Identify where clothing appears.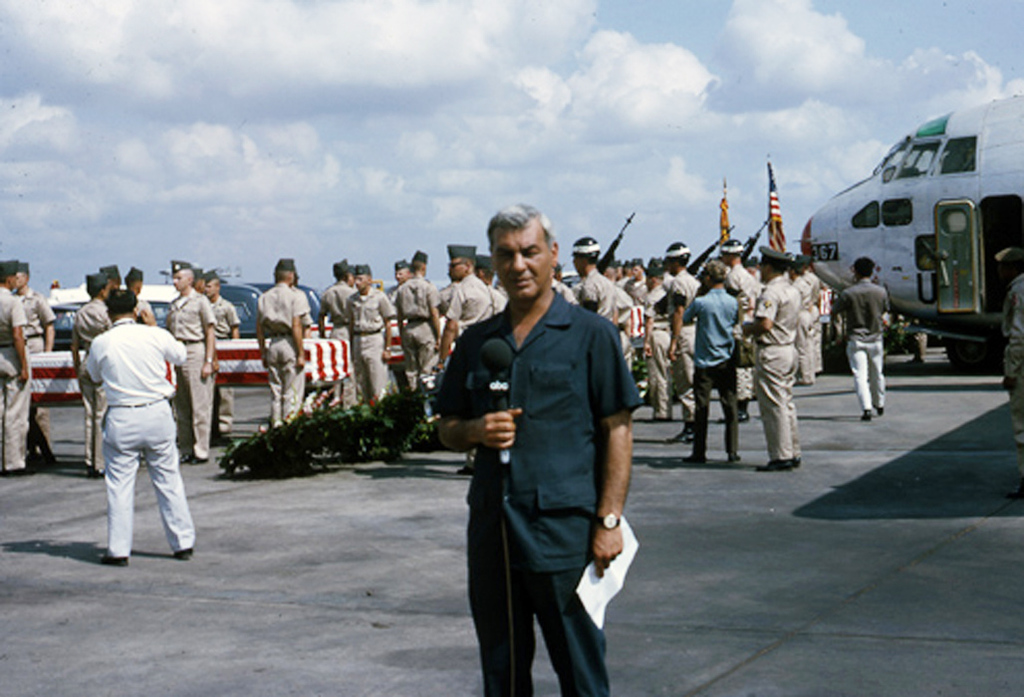
Appears at detection(0, 290, 32, 473).
